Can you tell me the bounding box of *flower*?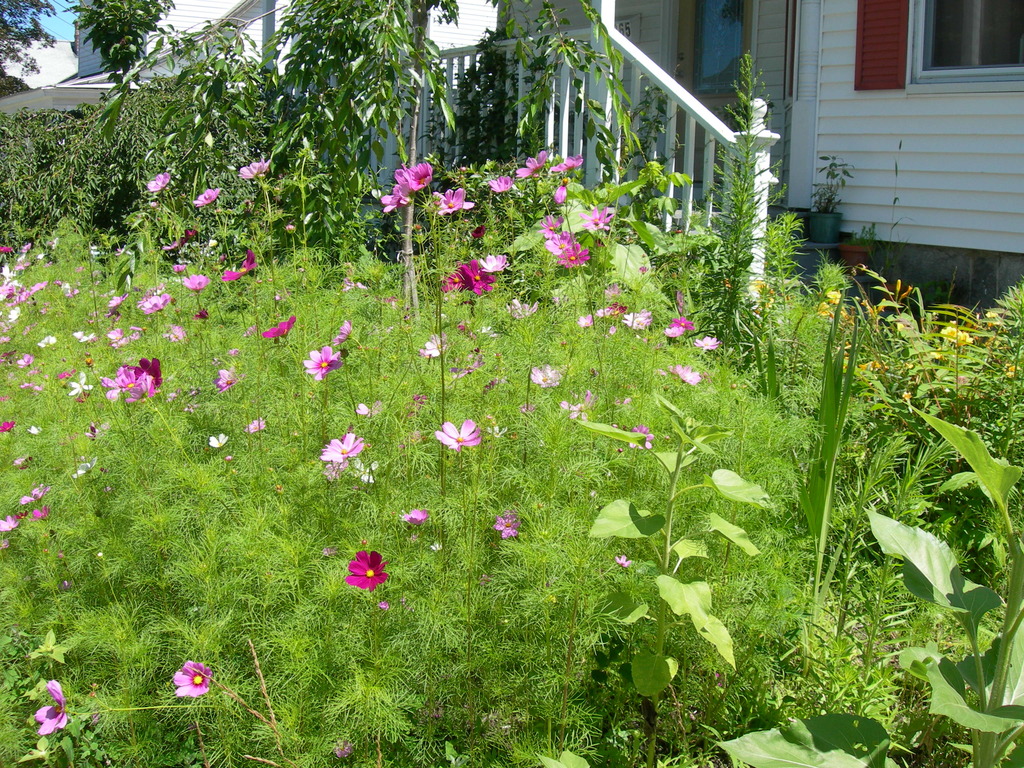
x1=401 y1=508 x2=431 y2=527.
